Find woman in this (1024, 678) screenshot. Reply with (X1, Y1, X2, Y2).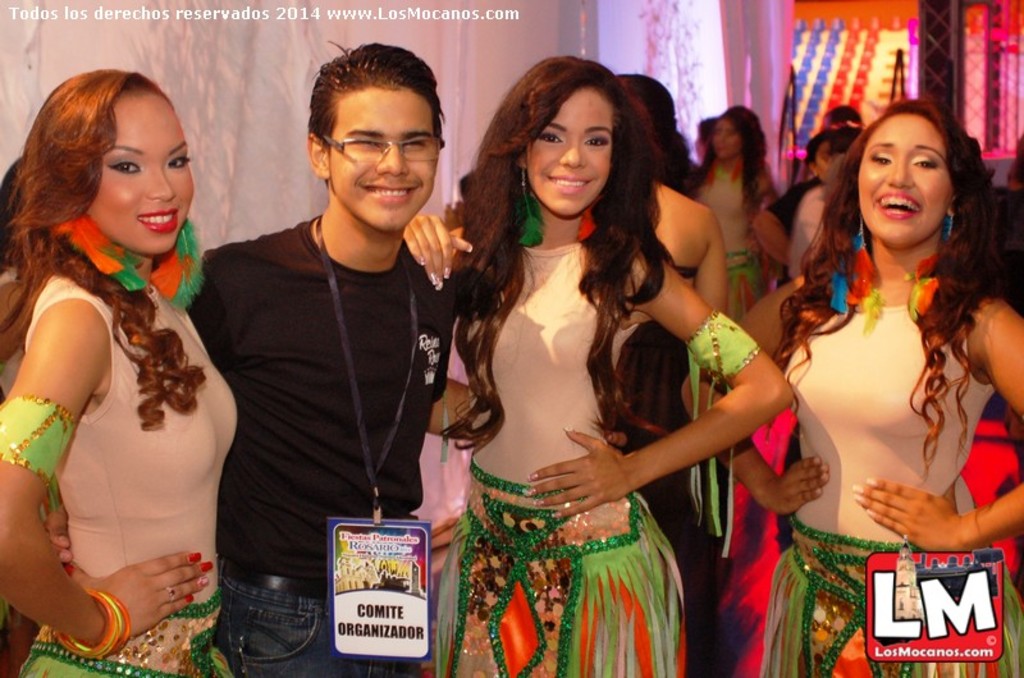
(698, 97, 777, 320).
